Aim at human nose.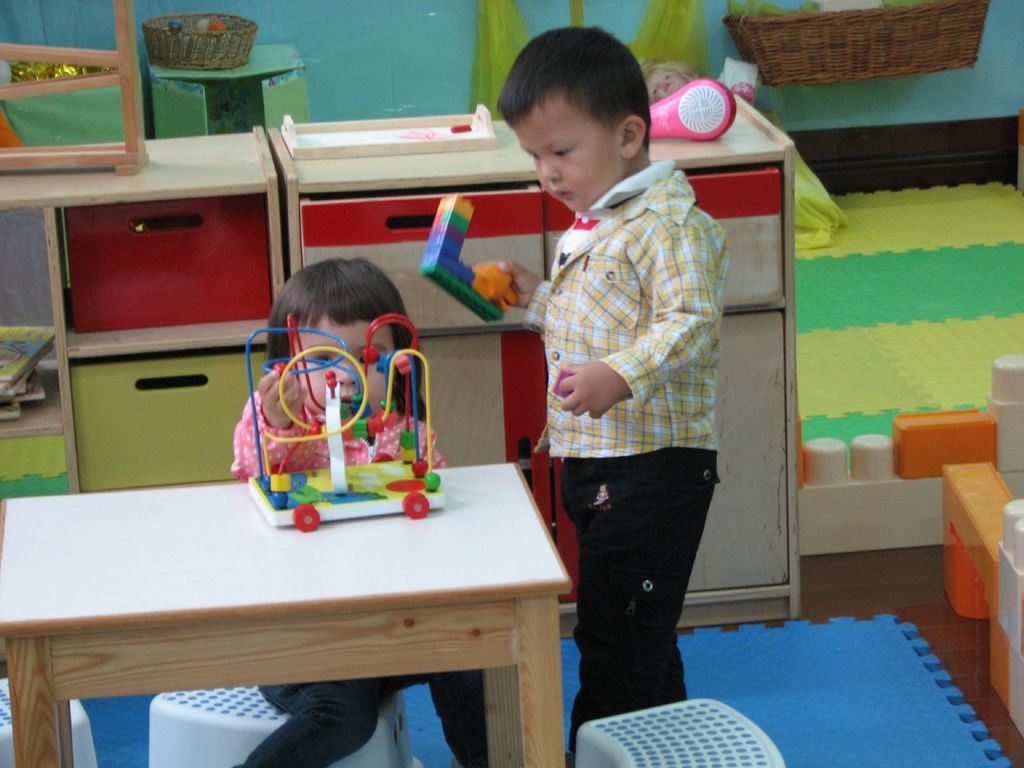
Aimed at <box>334,357,358,388</box>.
